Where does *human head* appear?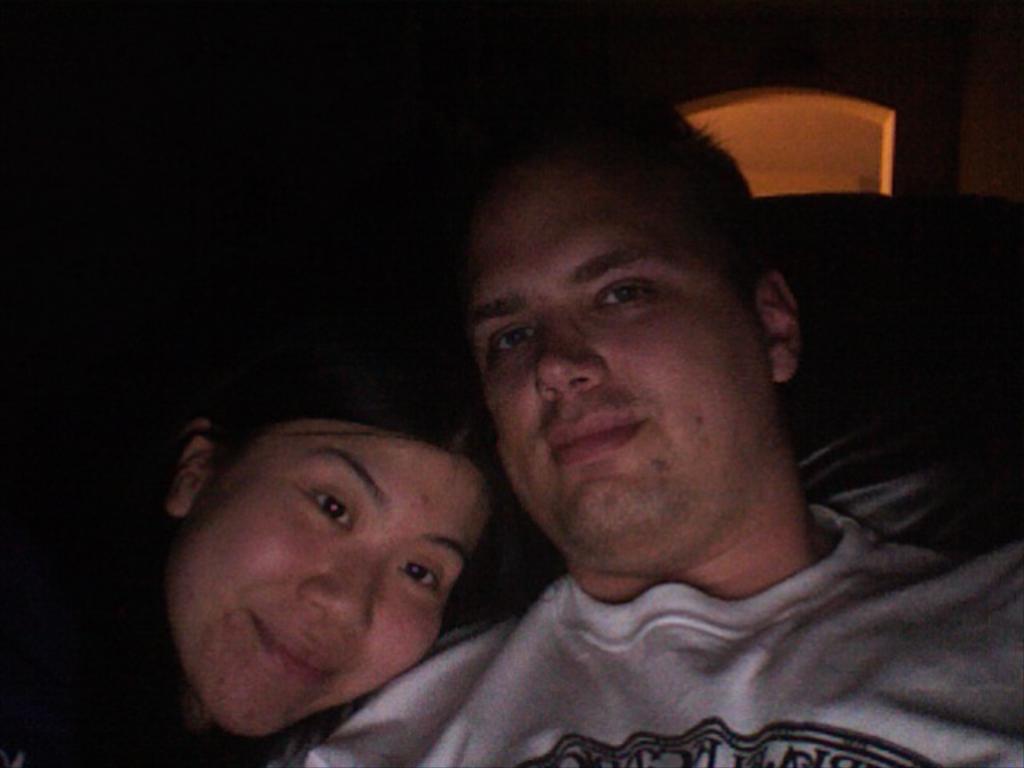
Appears at pyautogui.locateOnScreen(171, 352, 506, 744).
